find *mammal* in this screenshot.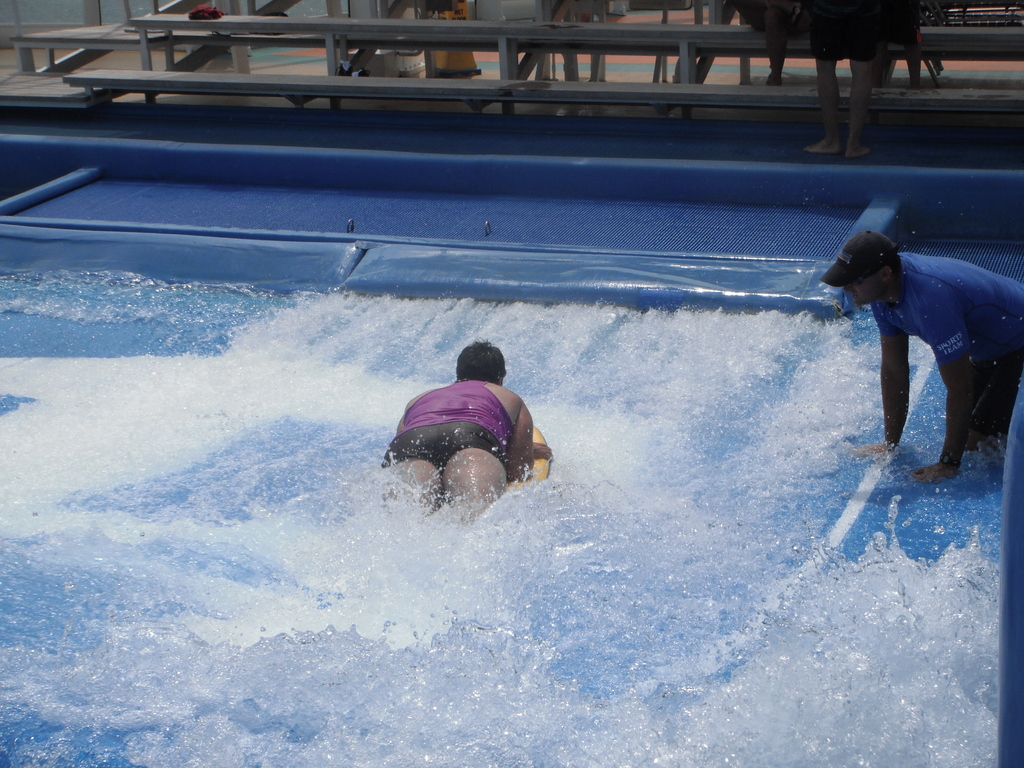
The bounding box for *mammal* is x1=734 y1=0 x2=796 y2=90.
